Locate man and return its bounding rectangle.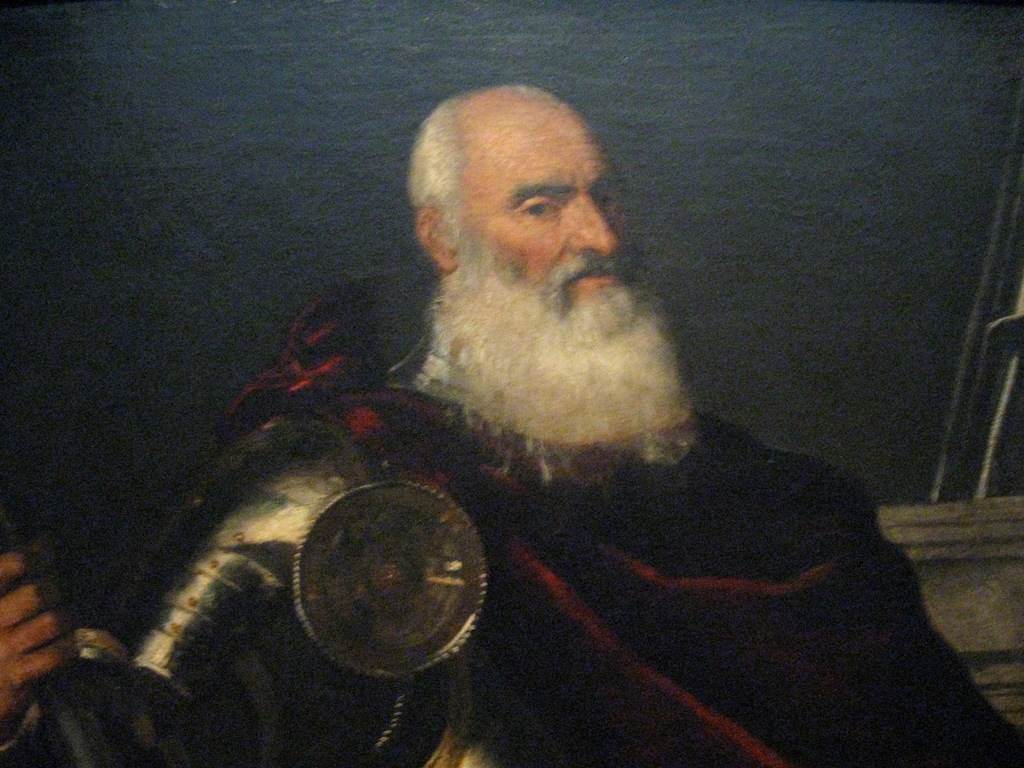
bbox=(0, 82, 1021, 767).
